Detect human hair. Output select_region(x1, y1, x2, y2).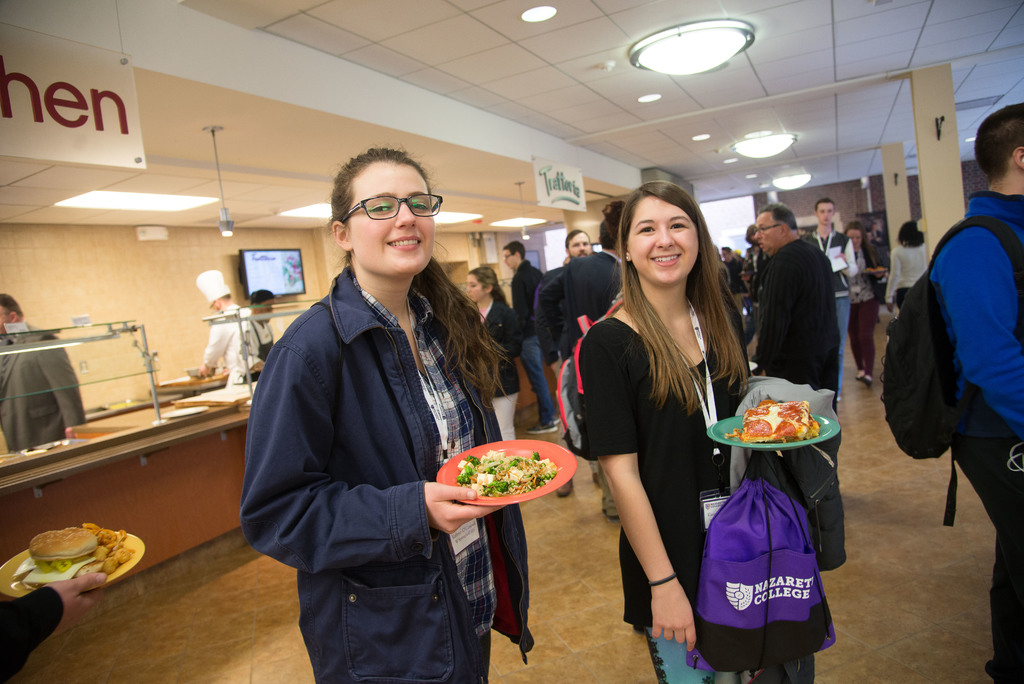
select_region(465, 264, 506, 305).
